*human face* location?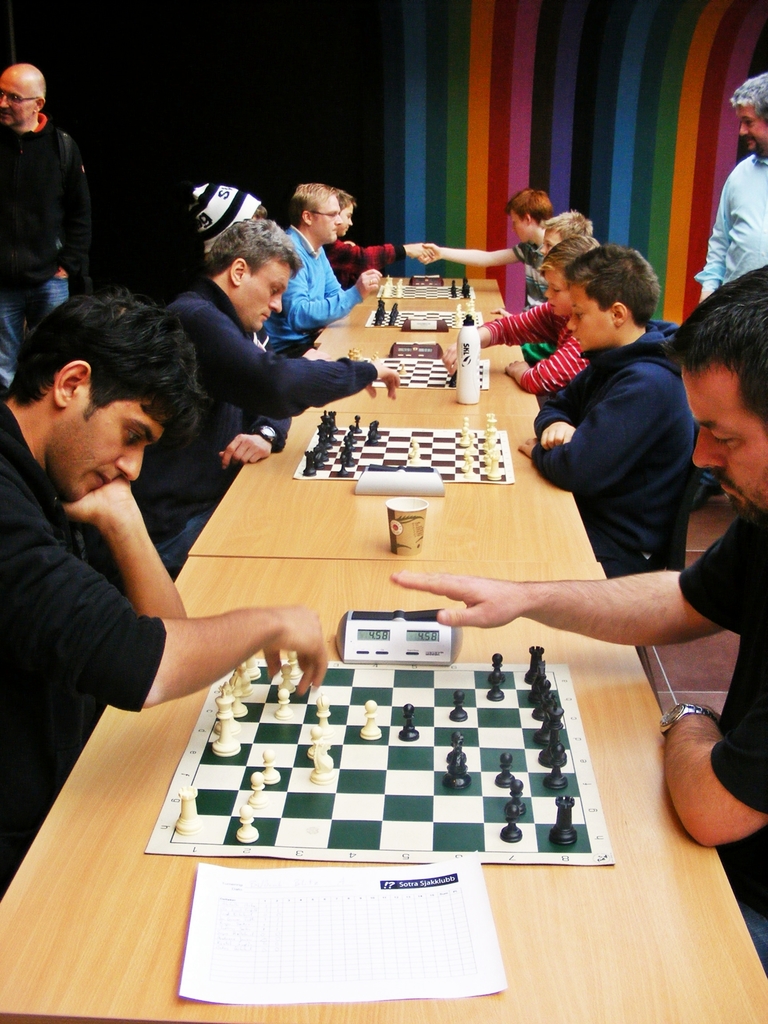
(left=229, top=247, right=300, bottom=337)
